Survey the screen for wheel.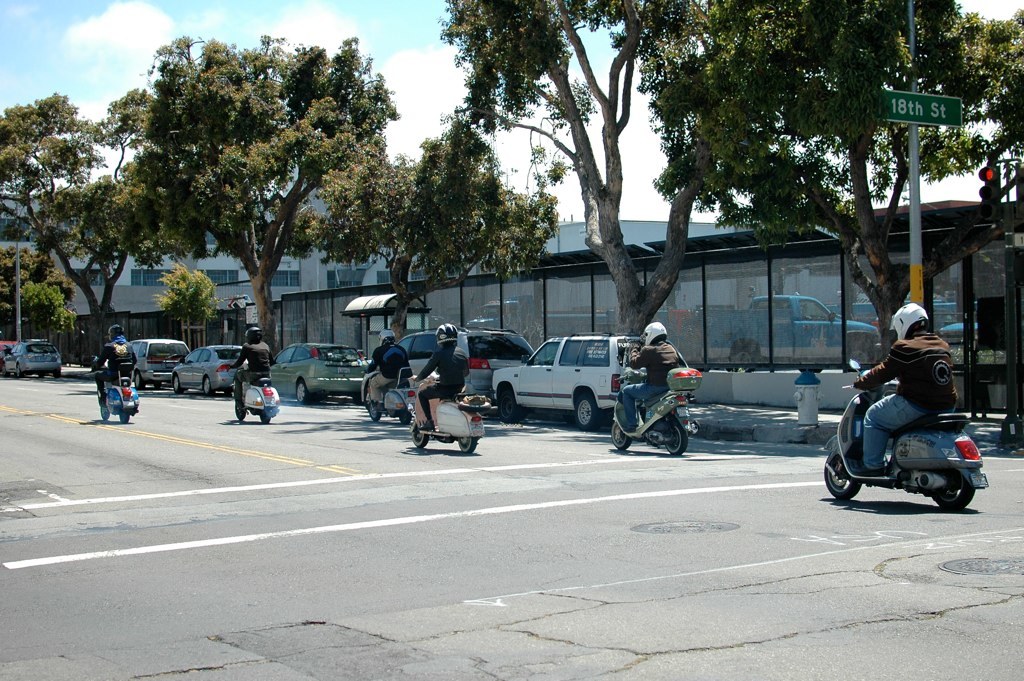
Survey found: bbox=(610, 421, 632, 451).
